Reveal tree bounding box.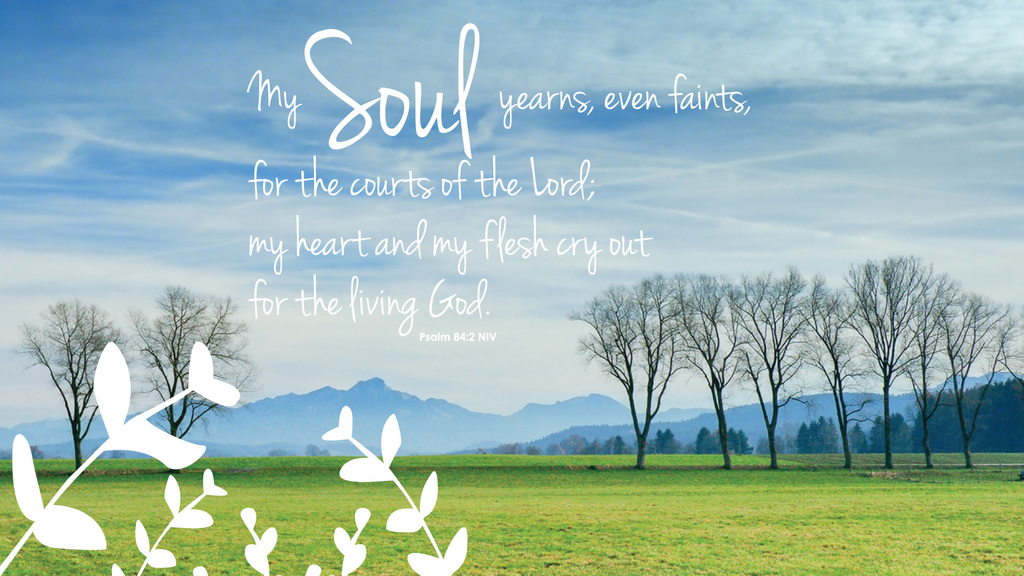
Revealed: bbox(123, 283, 261, 473).
